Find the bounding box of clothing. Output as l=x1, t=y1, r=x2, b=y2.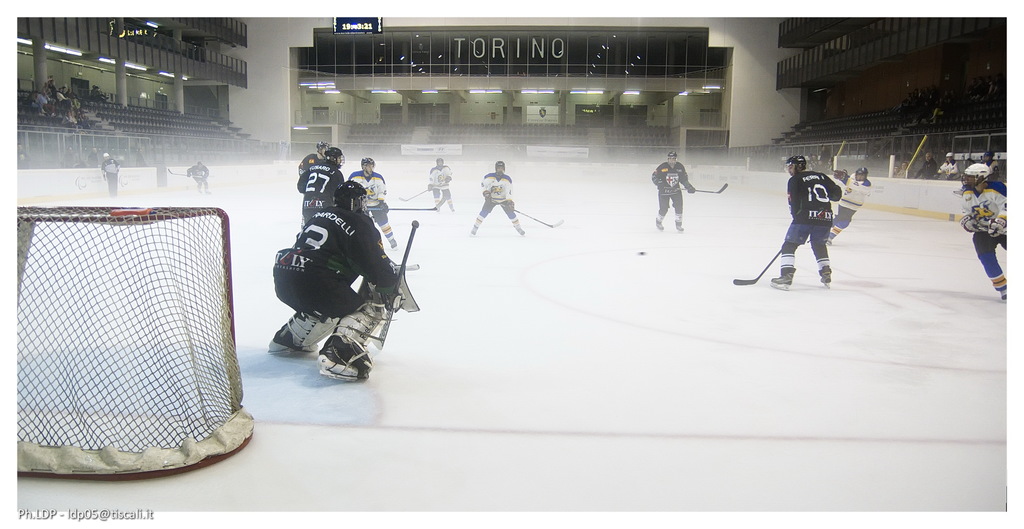
l=428, t=167, r=452, b=209.
